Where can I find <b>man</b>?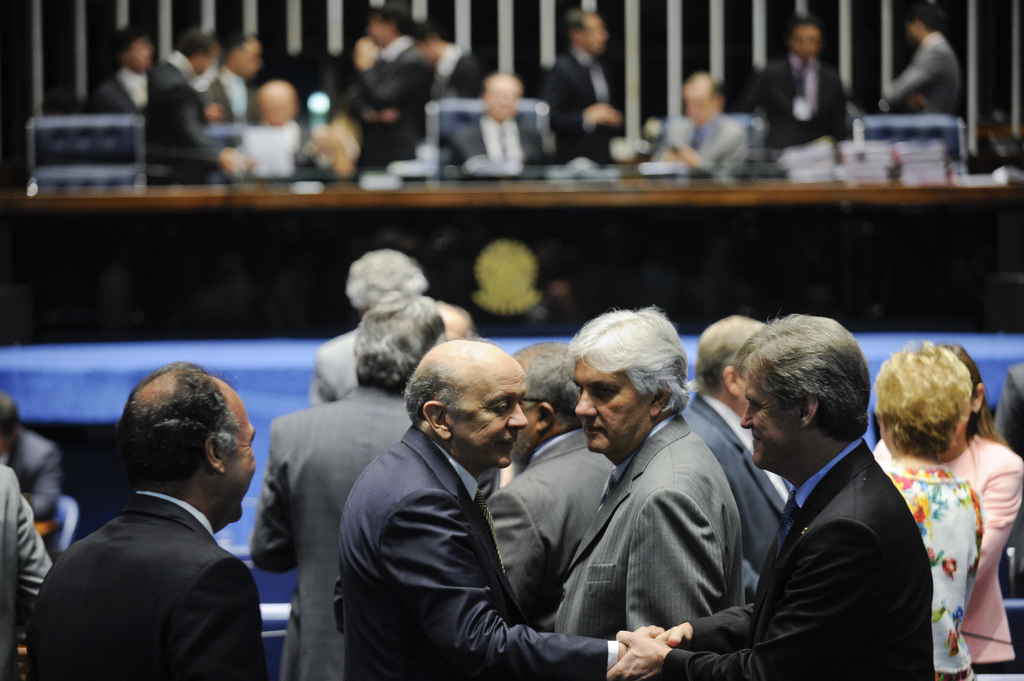
You can find it at bbox(544, 10, 624, 167).
